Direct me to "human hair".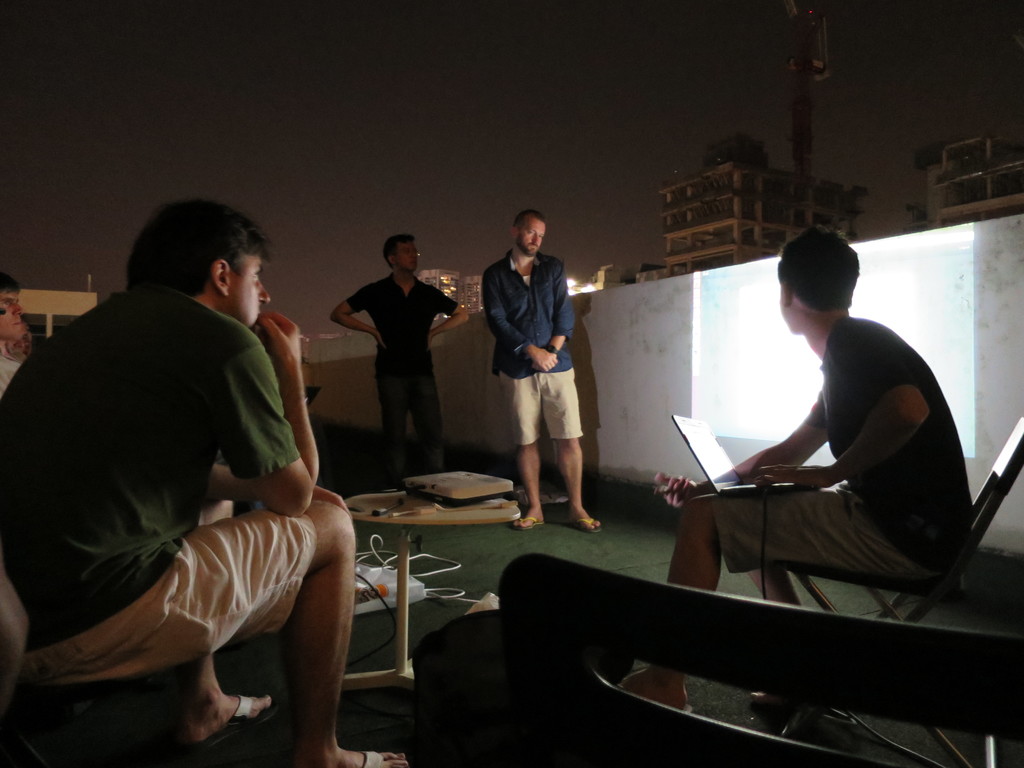
Direction: select_region(137, 210, 260, 311).
